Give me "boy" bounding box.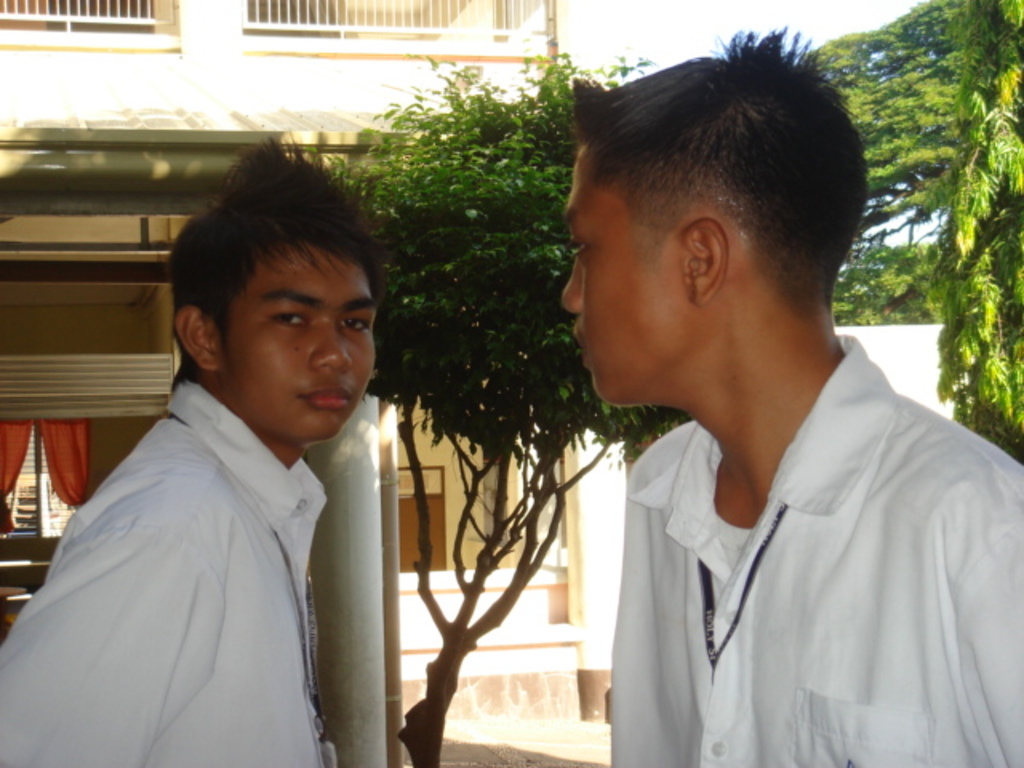
x1=0, y1=136, x2=392, y2=766.
